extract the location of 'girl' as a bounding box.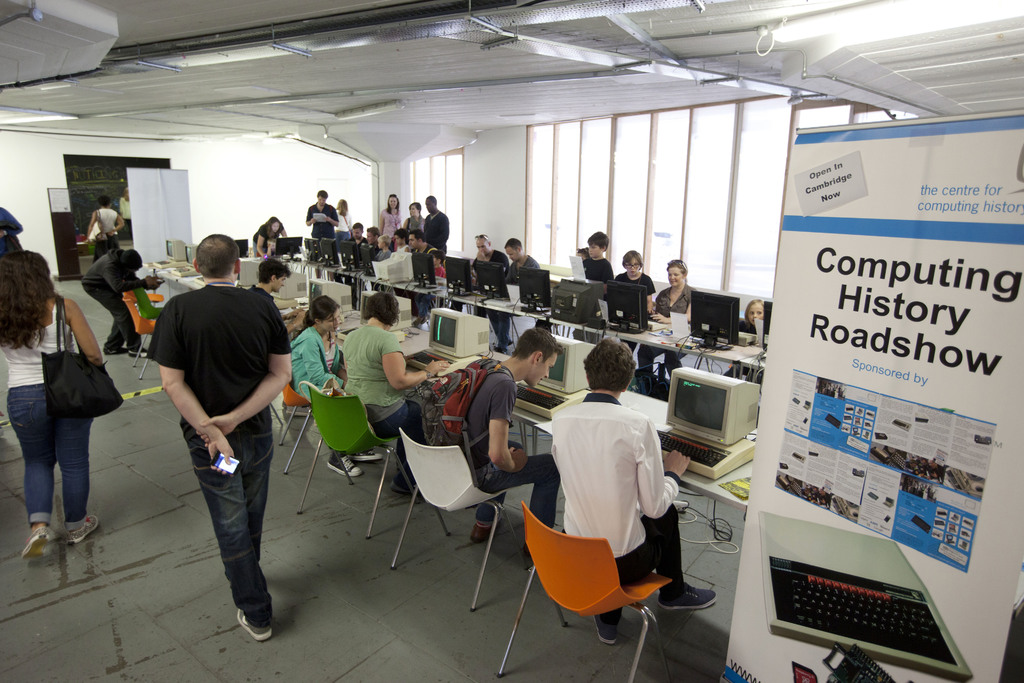
pyautogui.locateOnScreen(252, 217, 286, 257).
